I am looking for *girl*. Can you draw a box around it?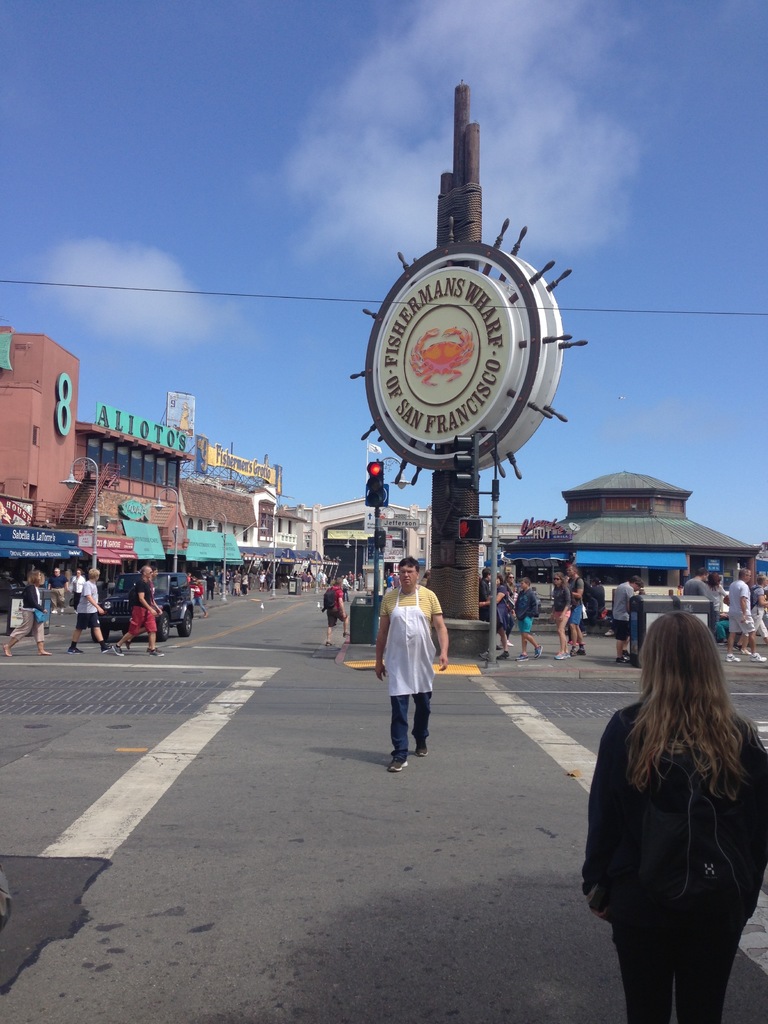
Sure, the bounding box is (left=573, top=600, right=763, bottom=1008).
